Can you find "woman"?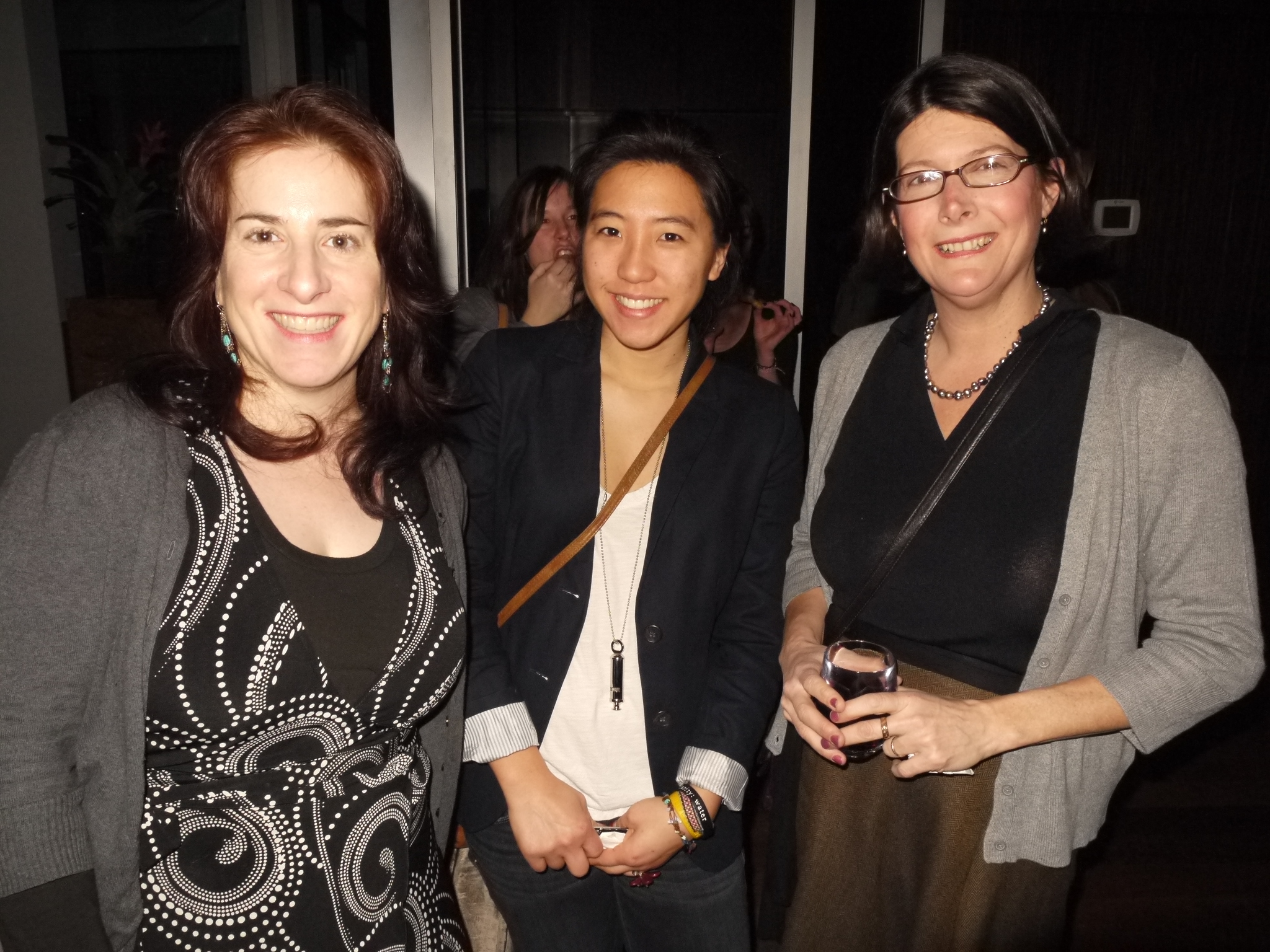
Yes, bounding box: Rect(482, 37, 750, 575).
